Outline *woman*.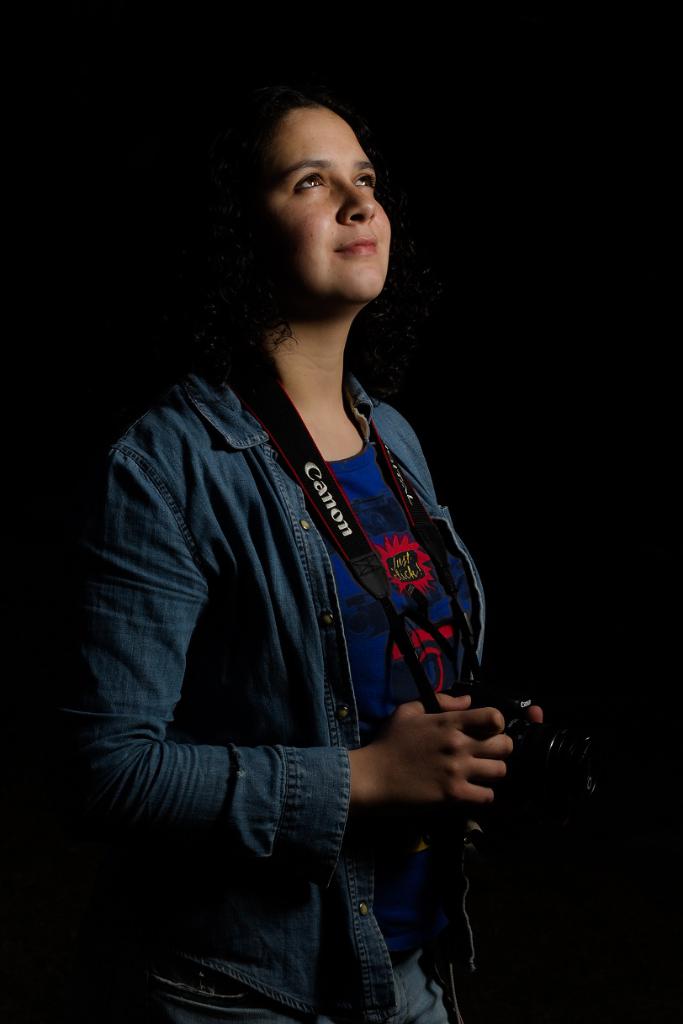
Outline: {"left": 63, "top": 68, "right": 501, "bottom": 1017}.
